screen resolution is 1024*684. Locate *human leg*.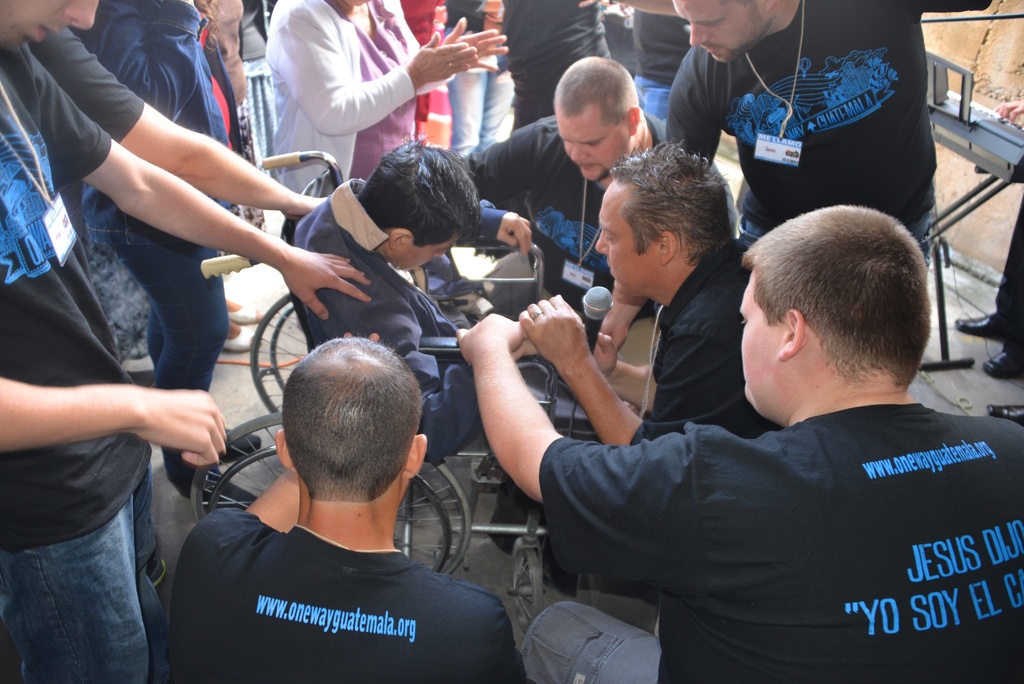
bbox=[8, 487, 135, 683].
